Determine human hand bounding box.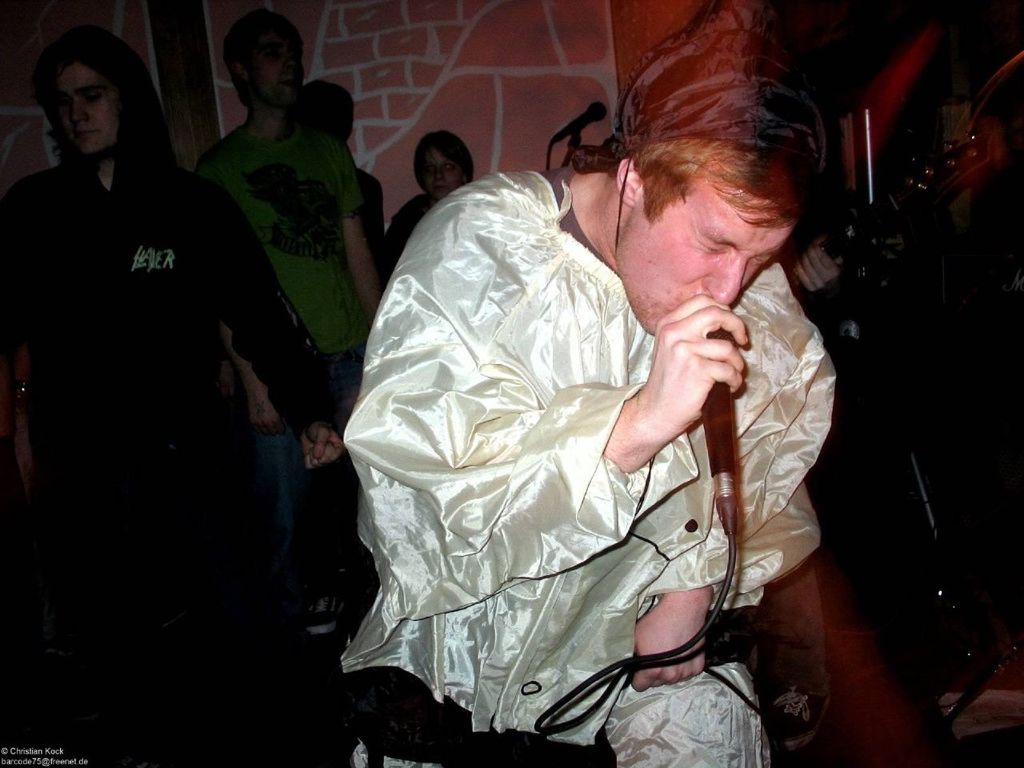
Determined: <box>218,364,234,400</box>.
